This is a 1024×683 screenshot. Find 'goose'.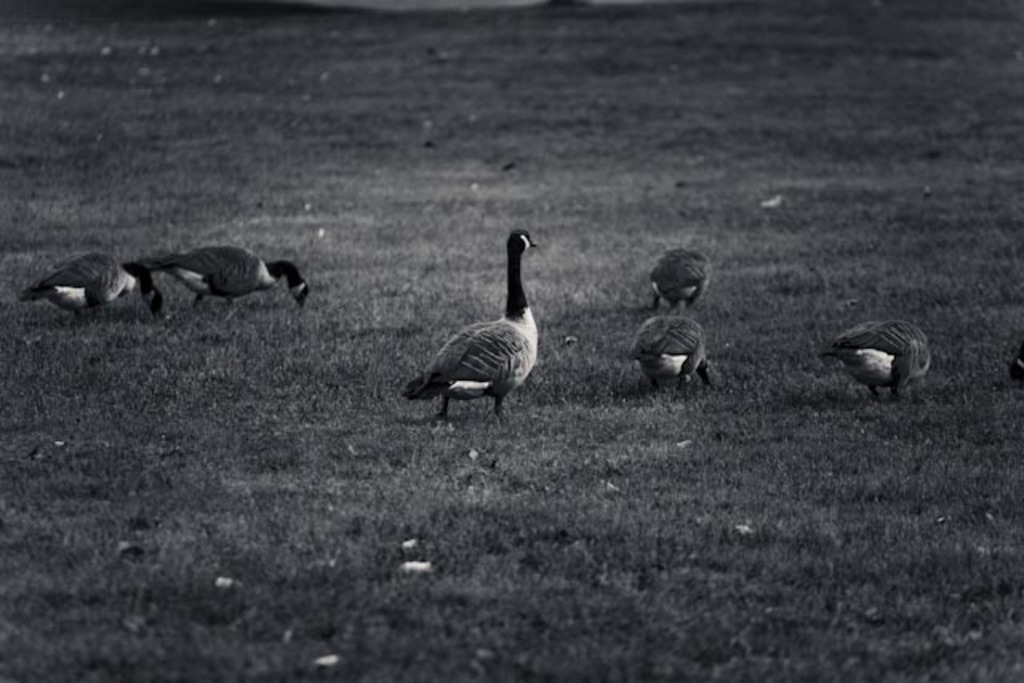
Bounding box: <region>155, 248, 307, 306</region>.
